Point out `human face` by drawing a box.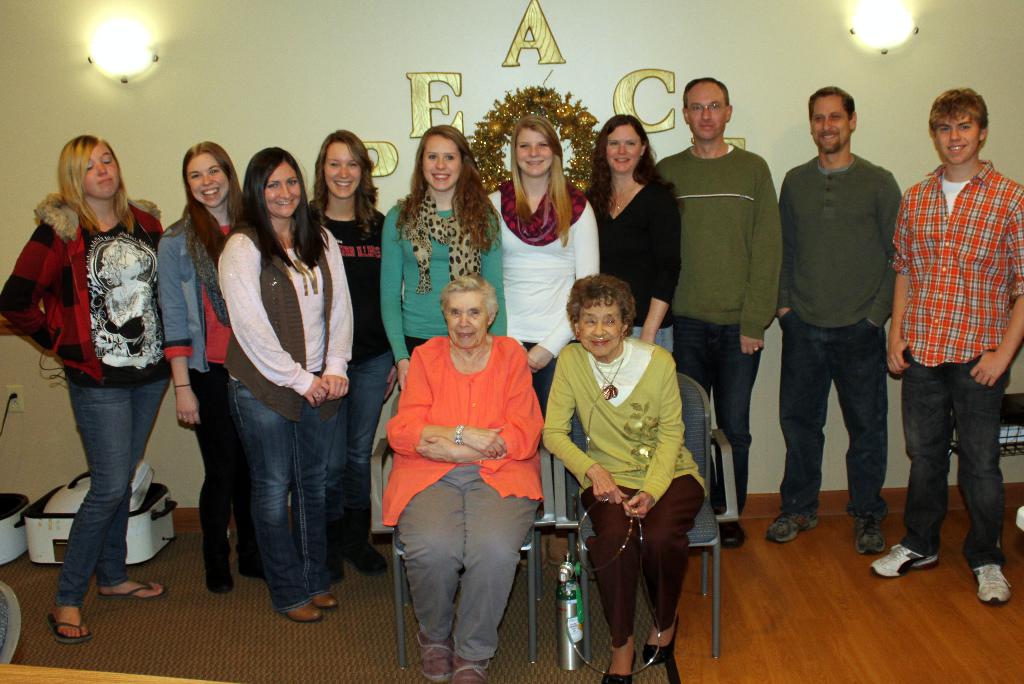
<bbox>451, 289, 496, 351</bbox>.
